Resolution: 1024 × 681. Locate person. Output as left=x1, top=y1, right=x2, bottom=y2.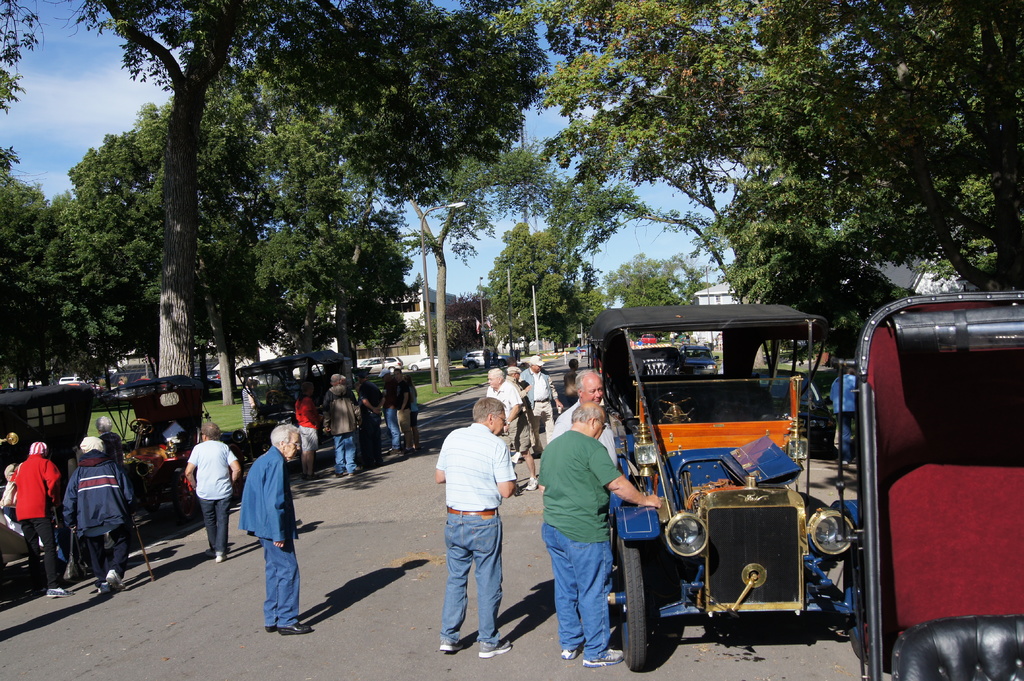
left=436, top=394, right=520, bottom=657.
